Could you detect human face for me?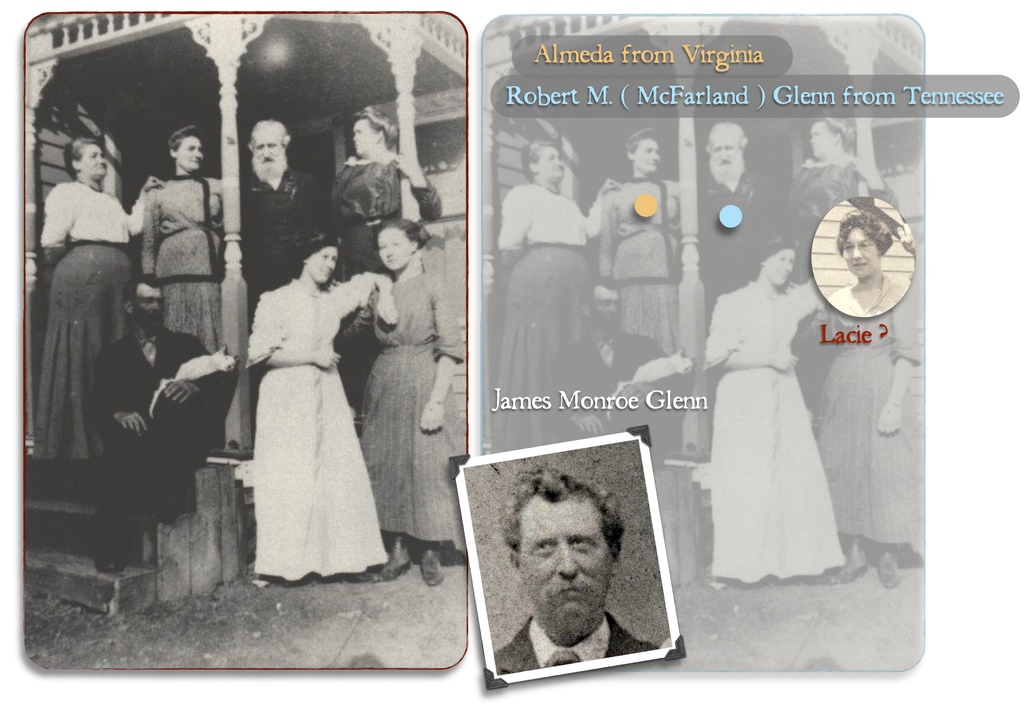
Detection result: pyautogui.locateOnScreen(353, 122, 376, 156).
